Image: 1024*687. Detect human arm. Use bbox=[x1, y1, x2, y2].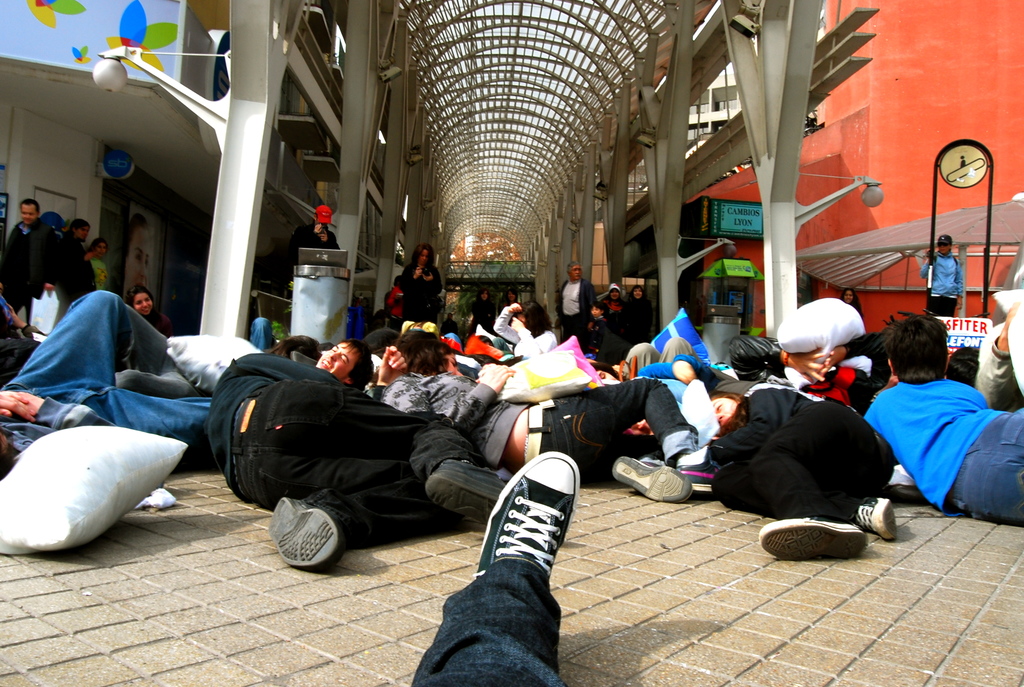
bbox=[84, 247, 99, 263].
